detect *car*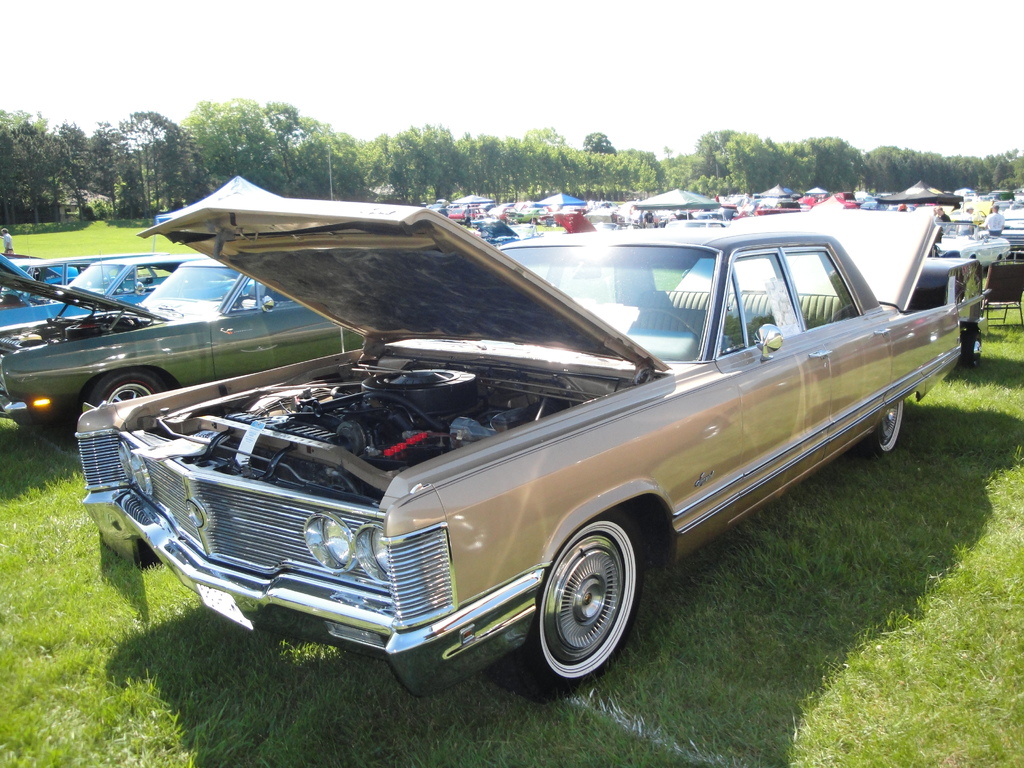
region(0, 261, 372, 444)
